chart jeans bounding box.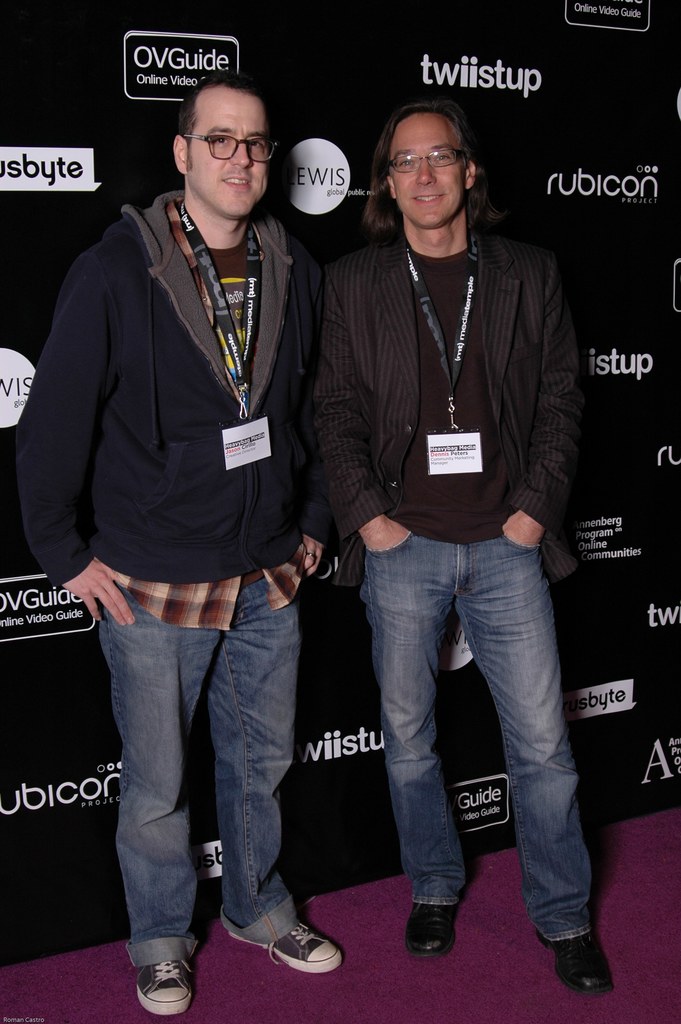
Charted: <box>101,574,304,966</box>.
